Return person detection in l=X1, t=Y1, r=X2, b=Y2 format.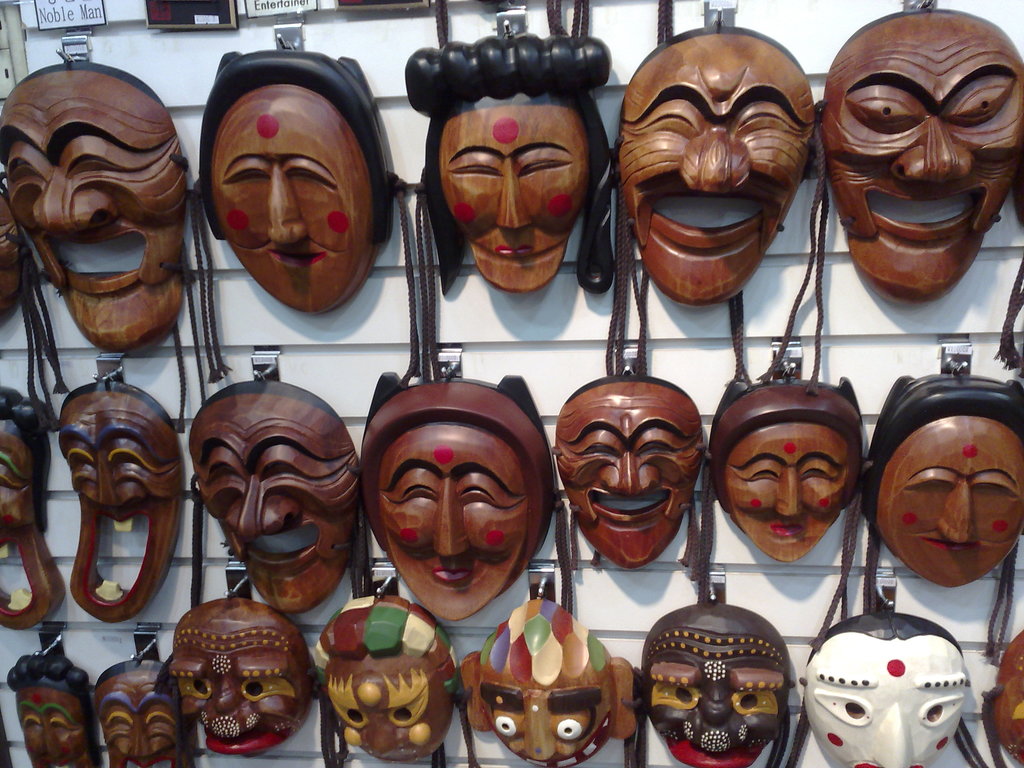
l=813, t=3, r=1023, b=349.
